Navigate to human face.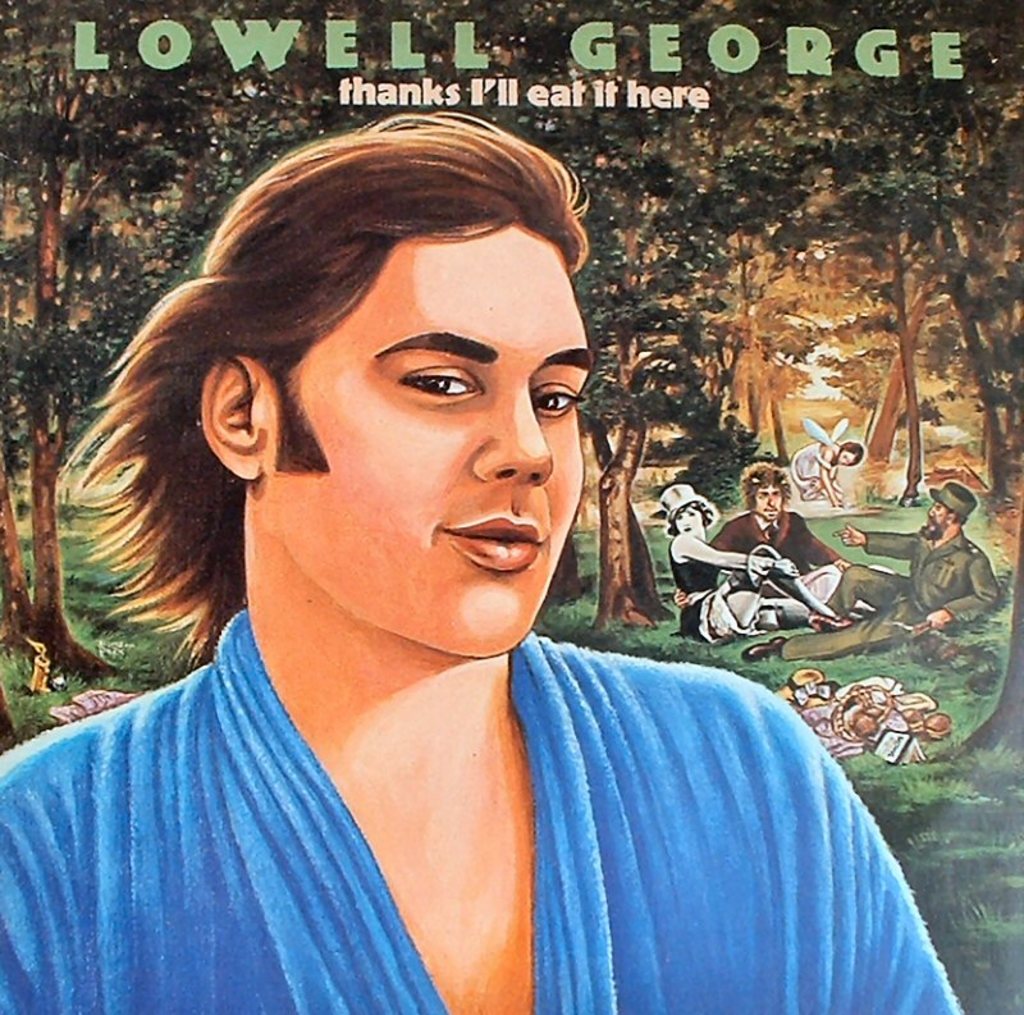
Navigation target: box(756, 486, 780, 513).
